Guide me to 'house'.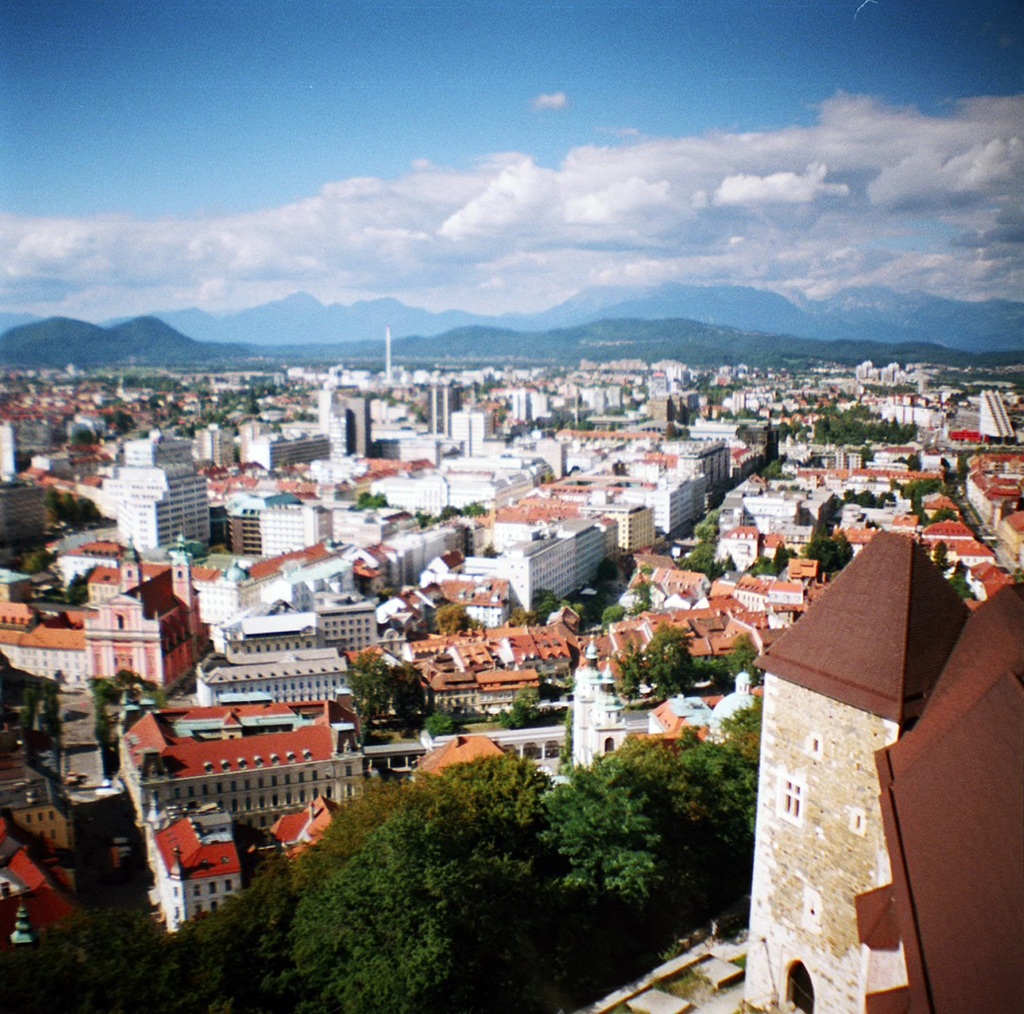
Guidance: <bbox>679, 580, 766, 632</bbox>.
